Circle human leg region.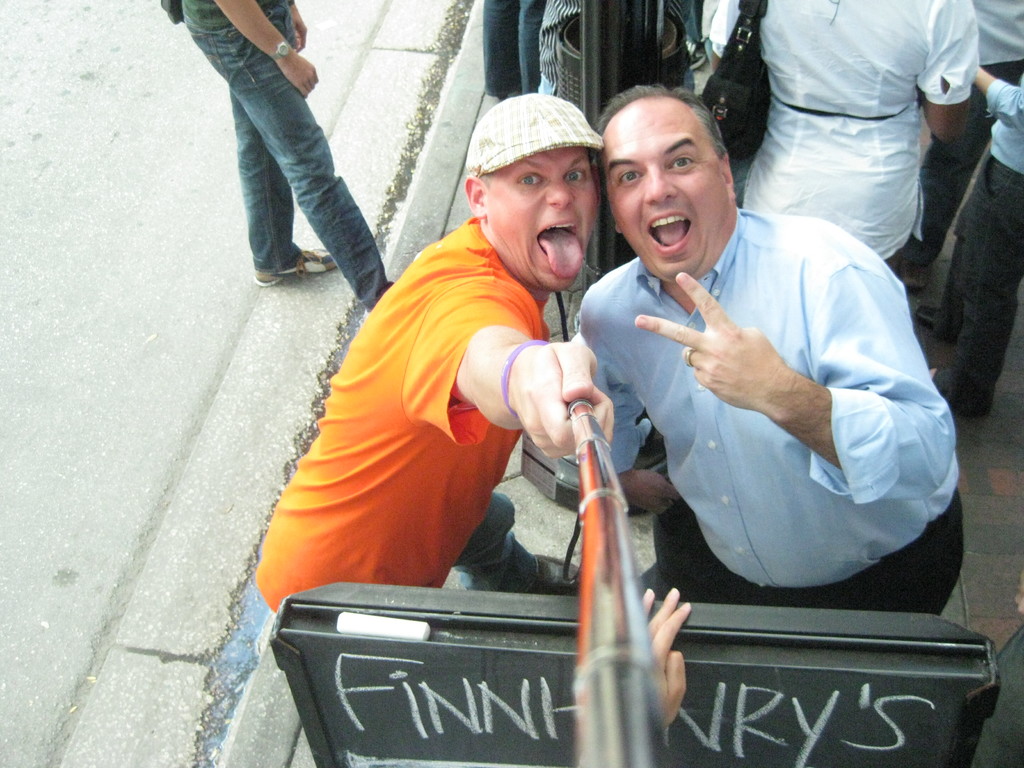
Region: BBox(922, 153, 997, 344).
